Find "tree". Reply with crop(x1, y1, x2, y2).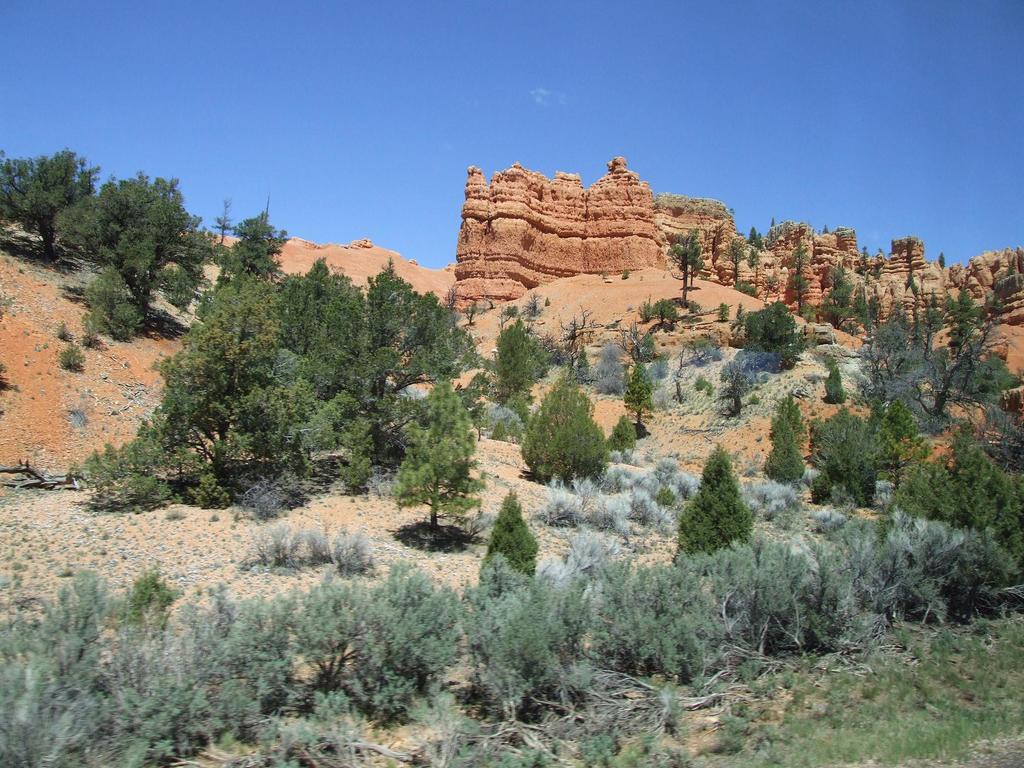
crop(328, 254, 468, 484).
